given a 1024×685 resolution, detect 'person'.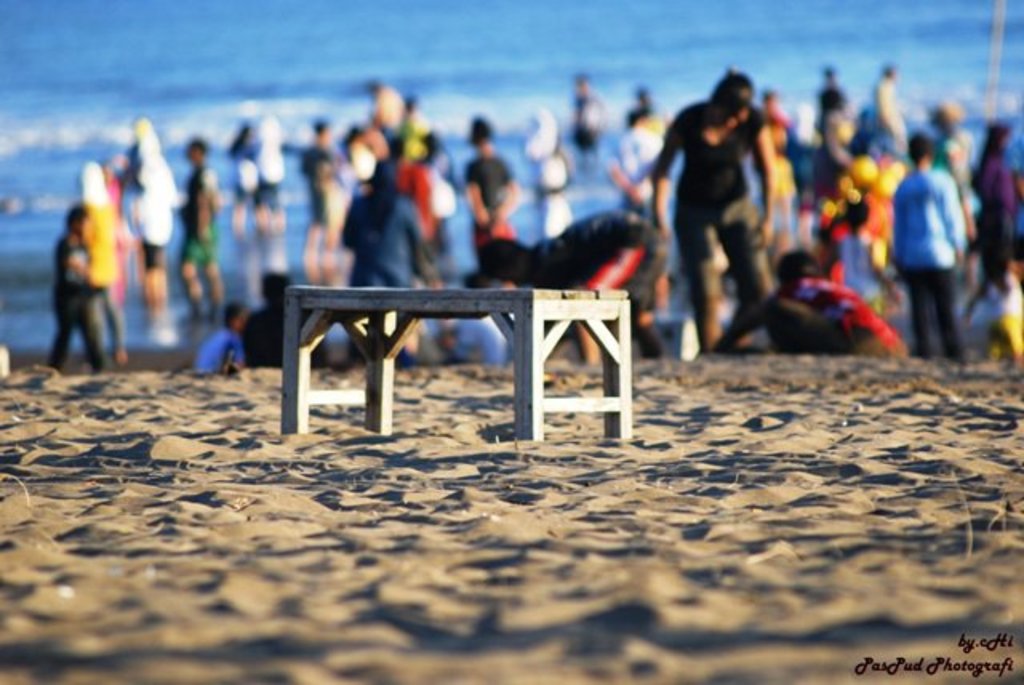
bbox=(243, 270, 290, 365).
